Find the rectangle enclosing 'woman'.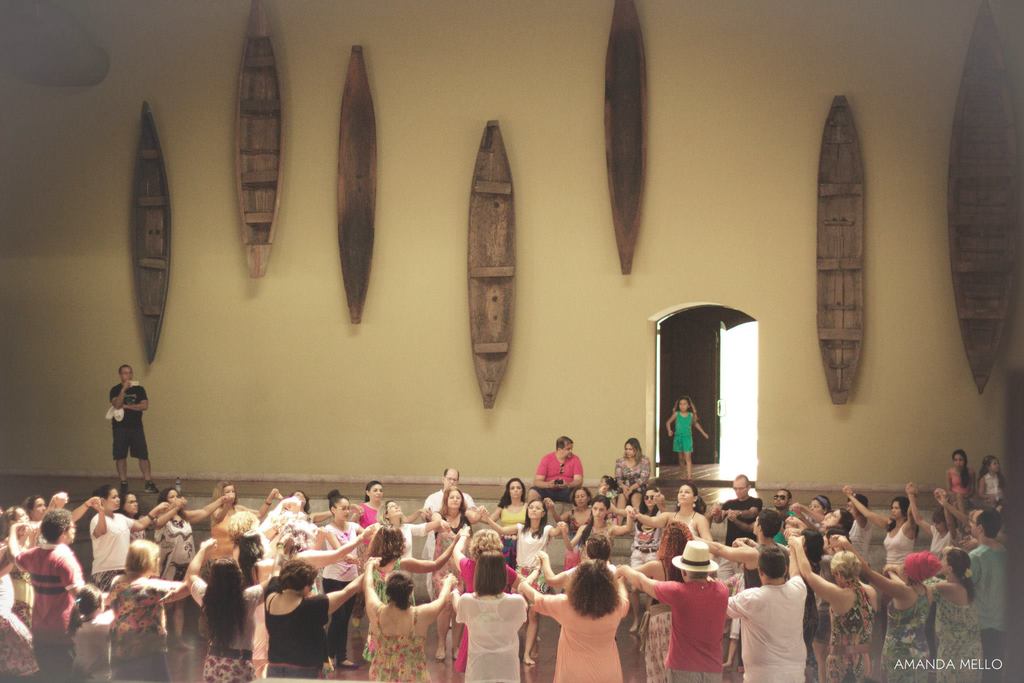
[152, 486, 234, 553].
